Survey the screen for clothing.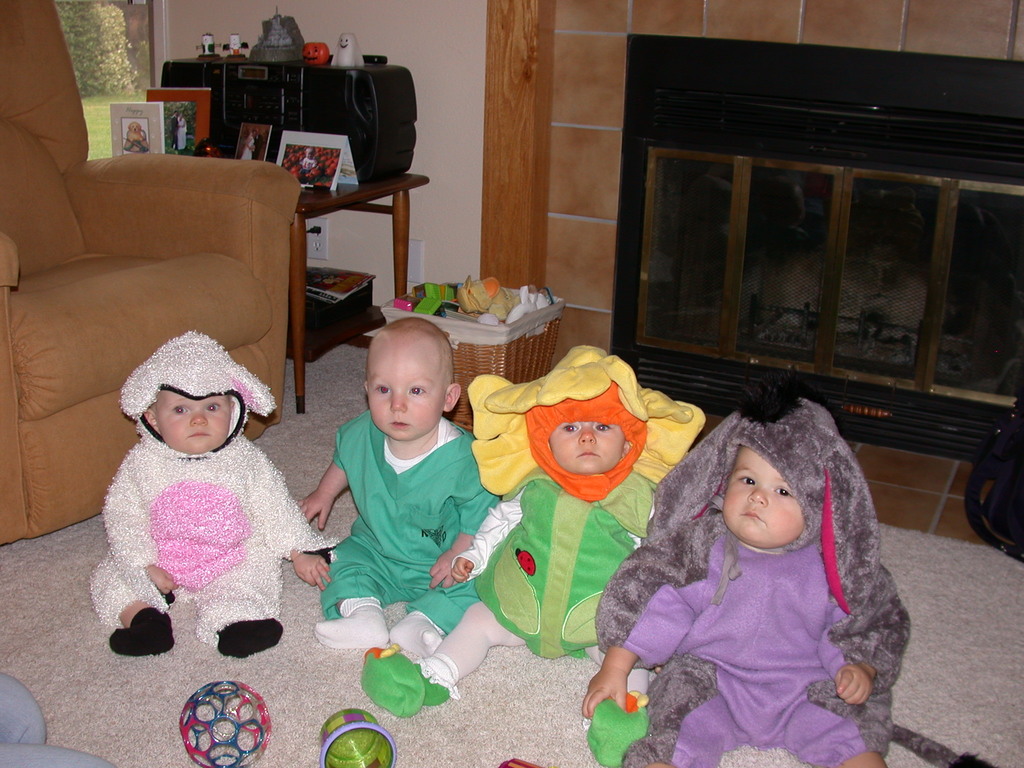
Survey found: 317/408/500/634.
